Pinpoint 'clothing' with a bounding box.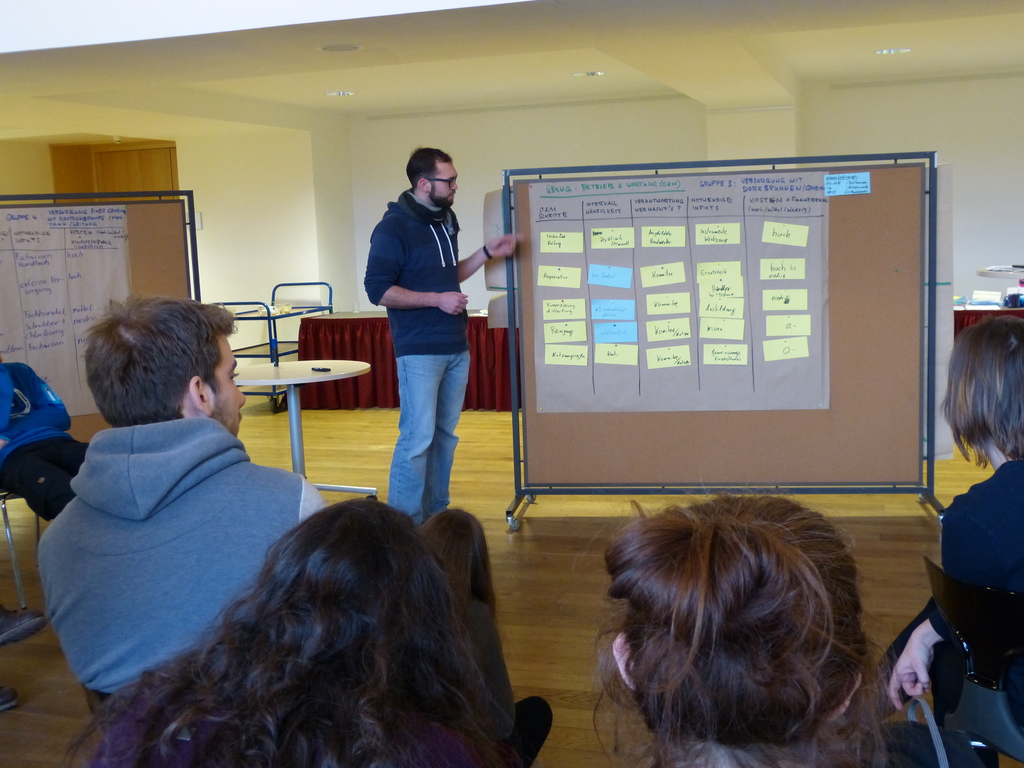
Rect(362, 193, 470, 525).
